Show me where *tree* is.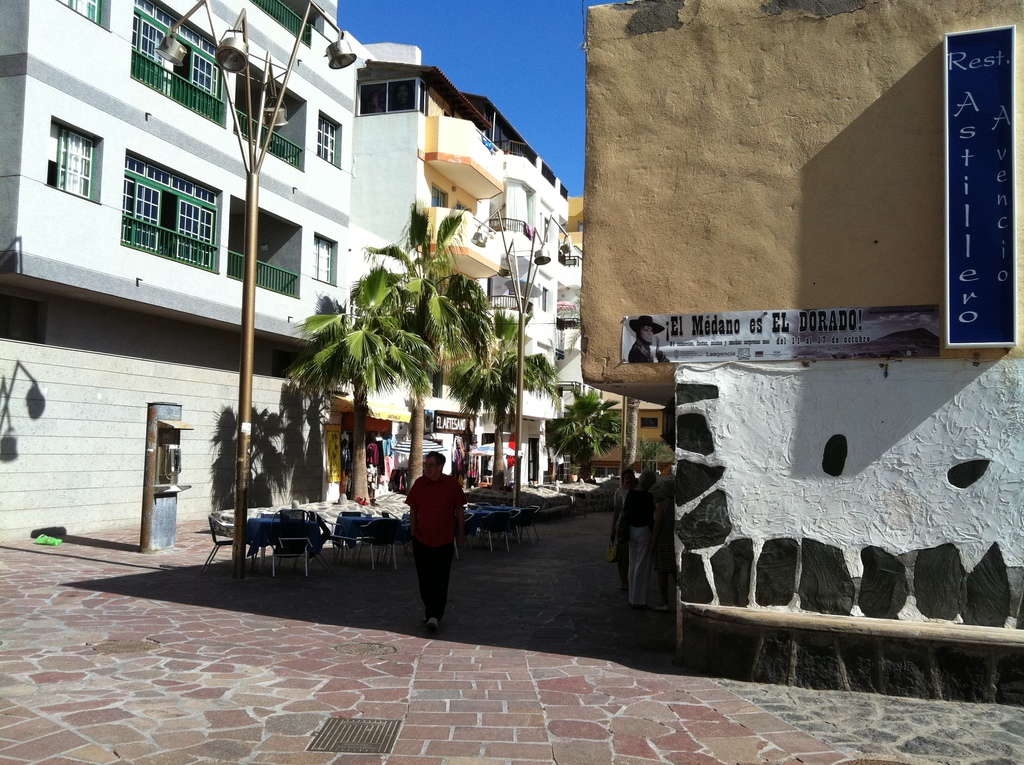
*tree* is at 637, 431, 670, 479.
